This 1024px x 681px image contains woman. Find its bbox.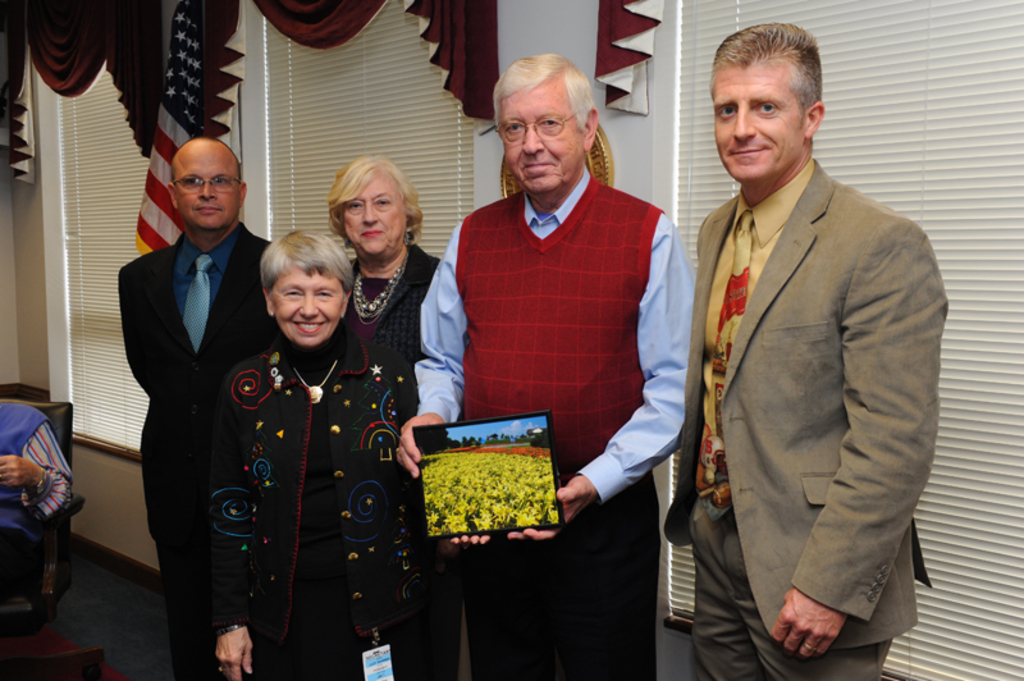
[209,228,413,680].
